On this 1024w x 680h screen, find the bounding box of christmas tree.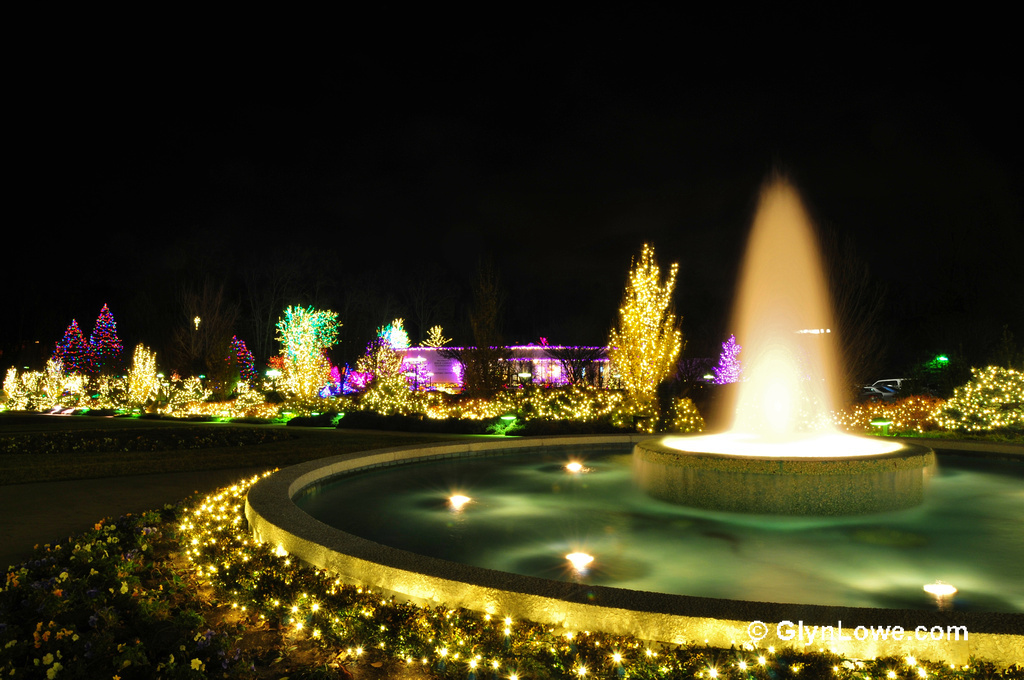
Bounding box: BBox(211, 327, 265, 403).
